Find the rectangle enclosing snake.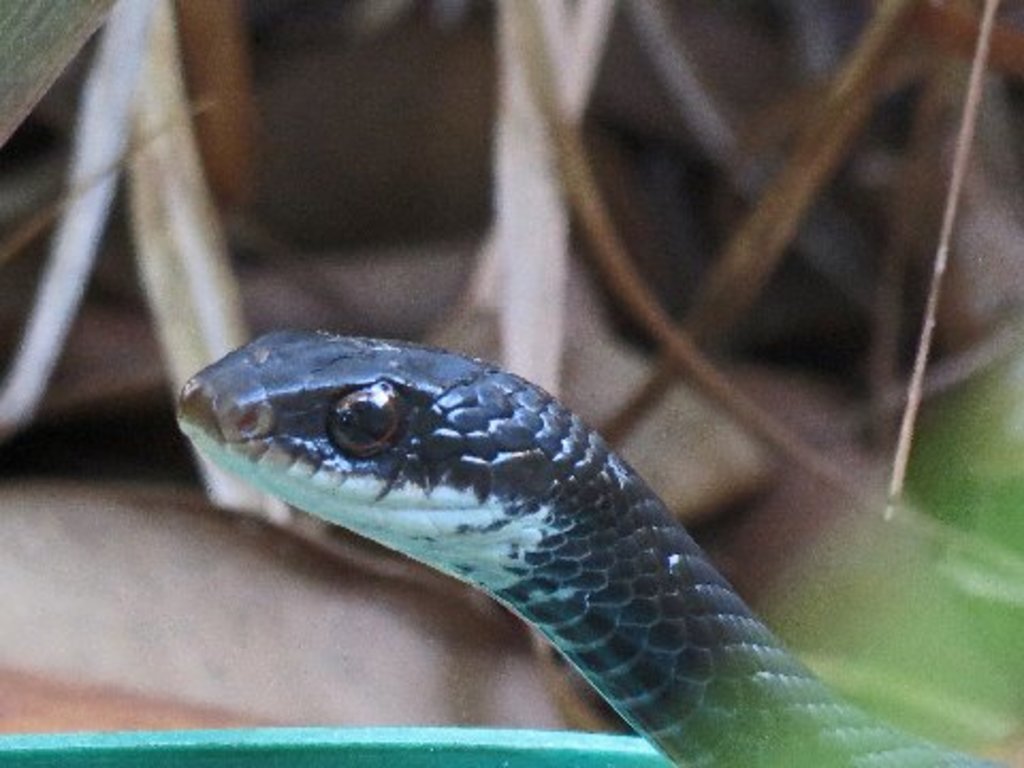
(173,335,1011,766).
